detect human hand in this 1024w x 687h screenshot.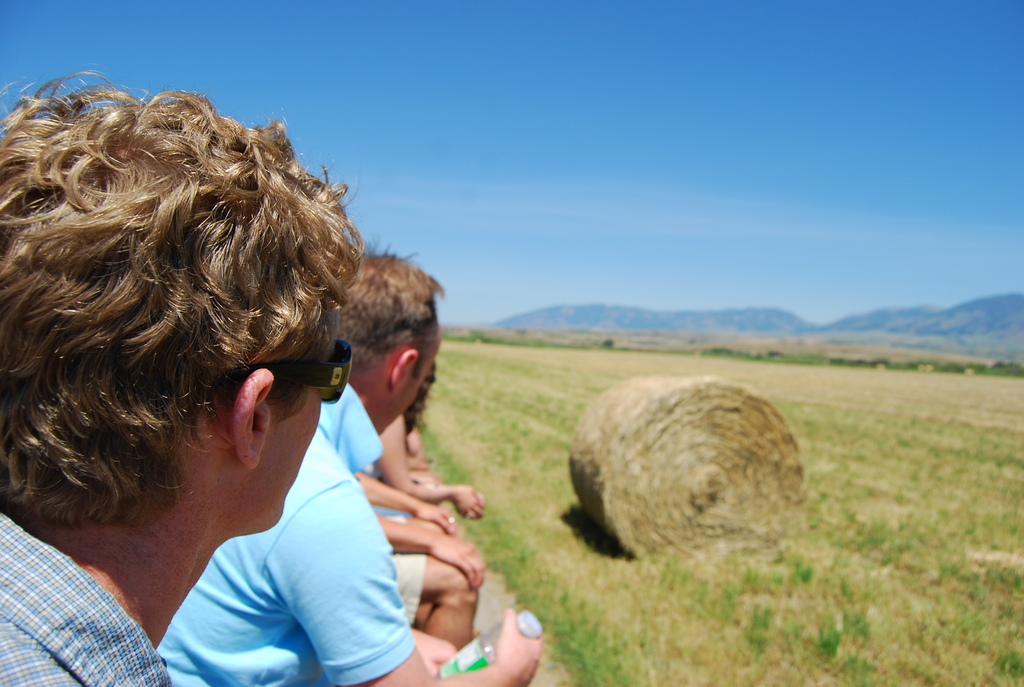
Detection: x1=414, y1=501, x2=460, y2=537.
